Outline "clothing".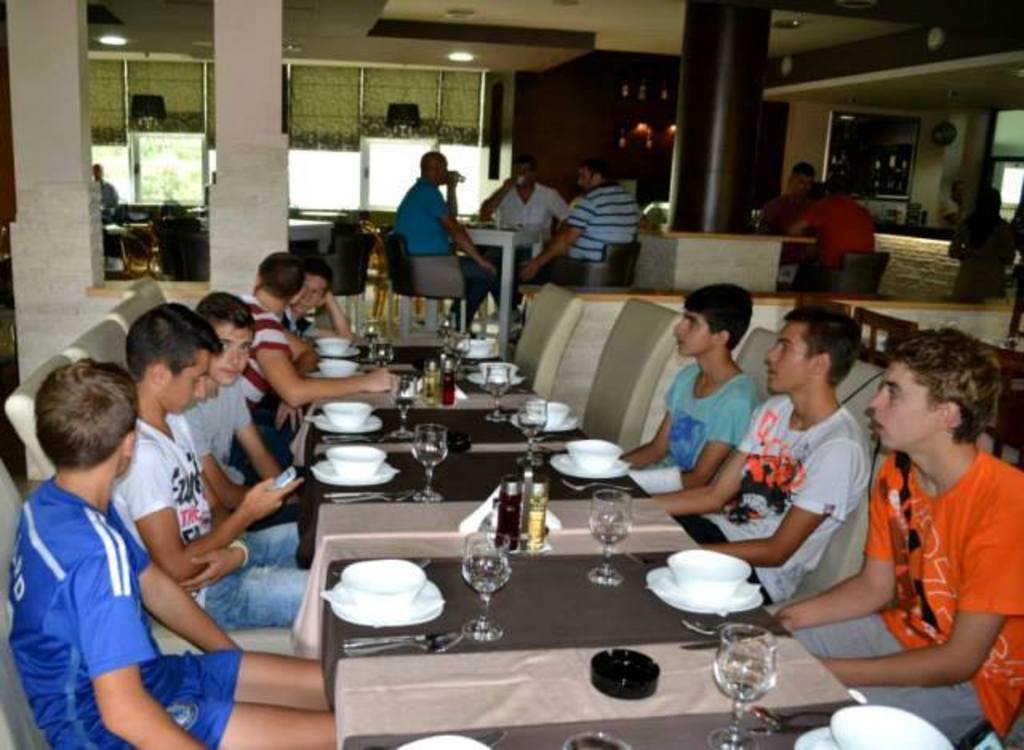
Outline: Rect(786, 190, 875, 296).
